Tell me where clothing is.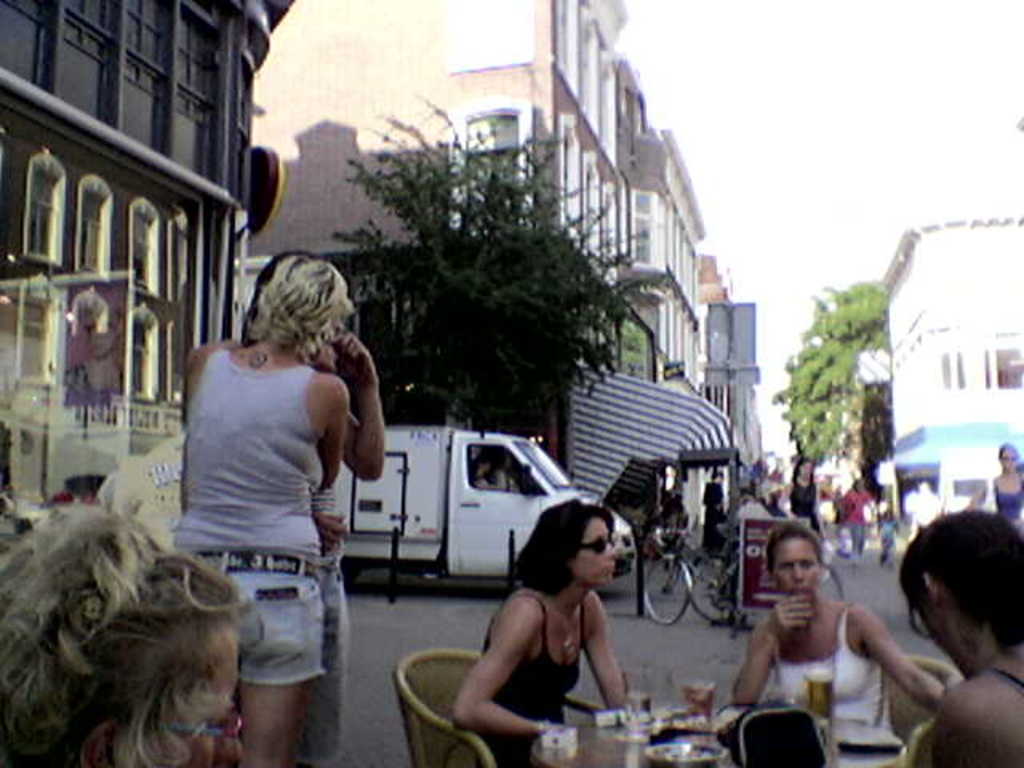
clothing is at x1=781 y1=472 x2=826 y2=533.
